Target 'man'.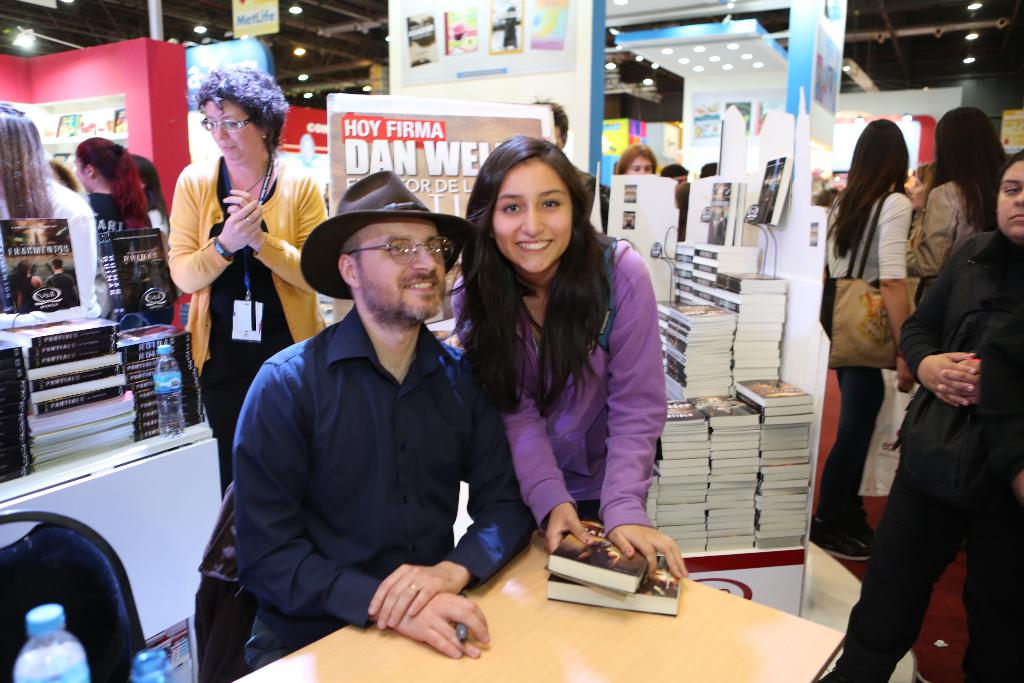
Target region: left=212, top=158, right=558, bottom=671.
